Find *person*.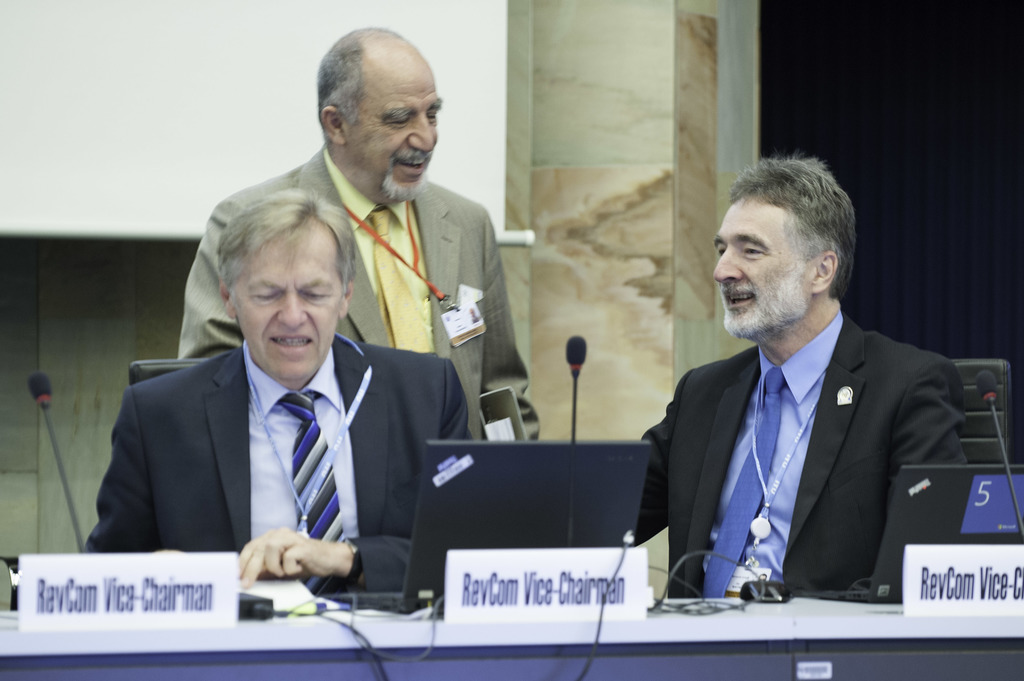
l=81, t=187, r=473, b=579.
